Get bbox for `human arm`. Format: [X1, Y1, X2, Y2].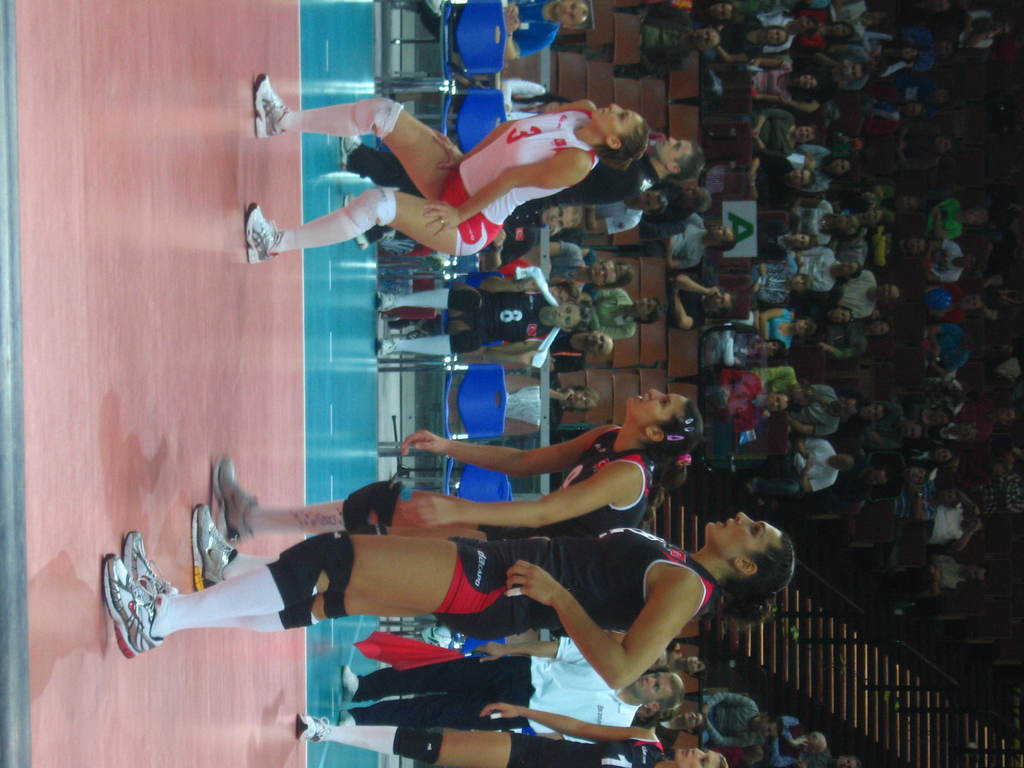
[748, 56, 795, 73].
